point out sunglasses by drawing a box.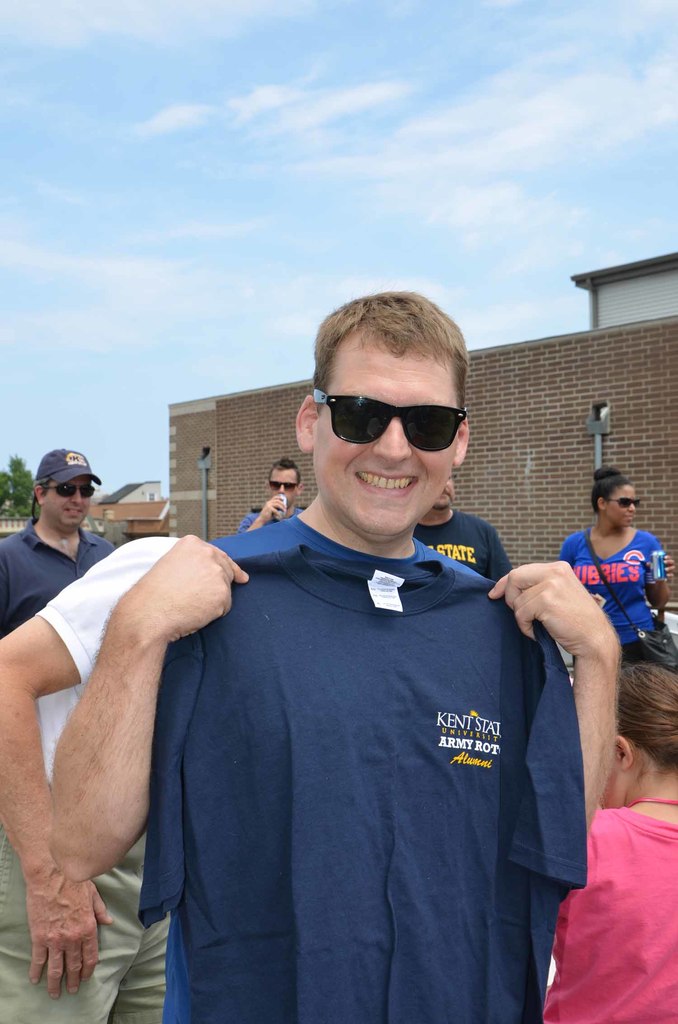
313/389/463/453.
